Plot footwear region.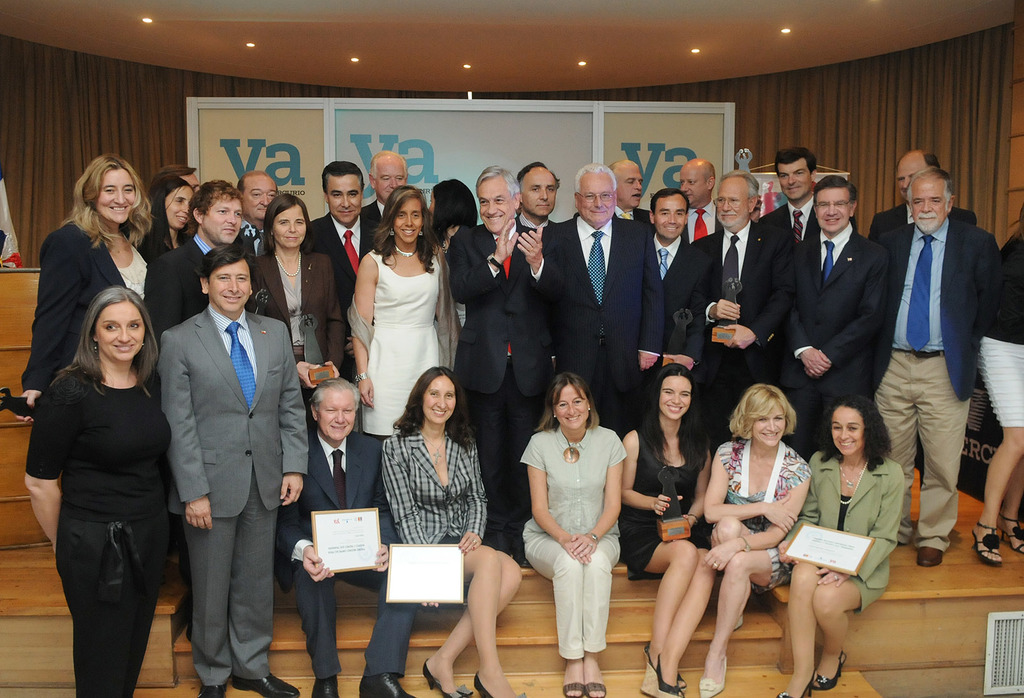
Plotted at (810, 648, 852, 690).
